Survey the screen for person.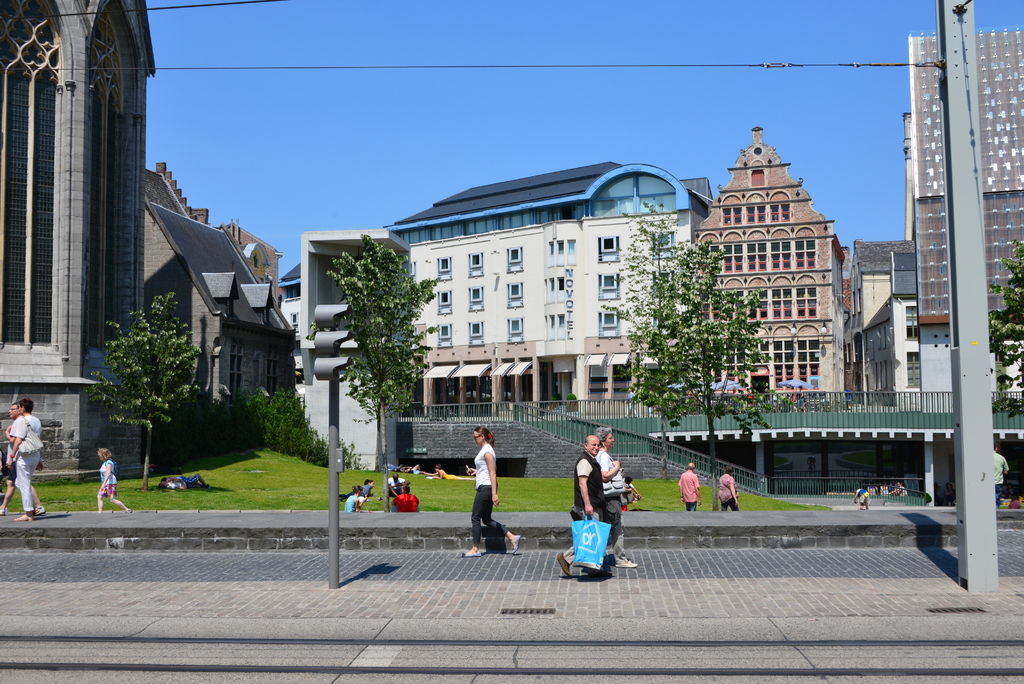
Survey found: rect(426, 467, 458, 480).
